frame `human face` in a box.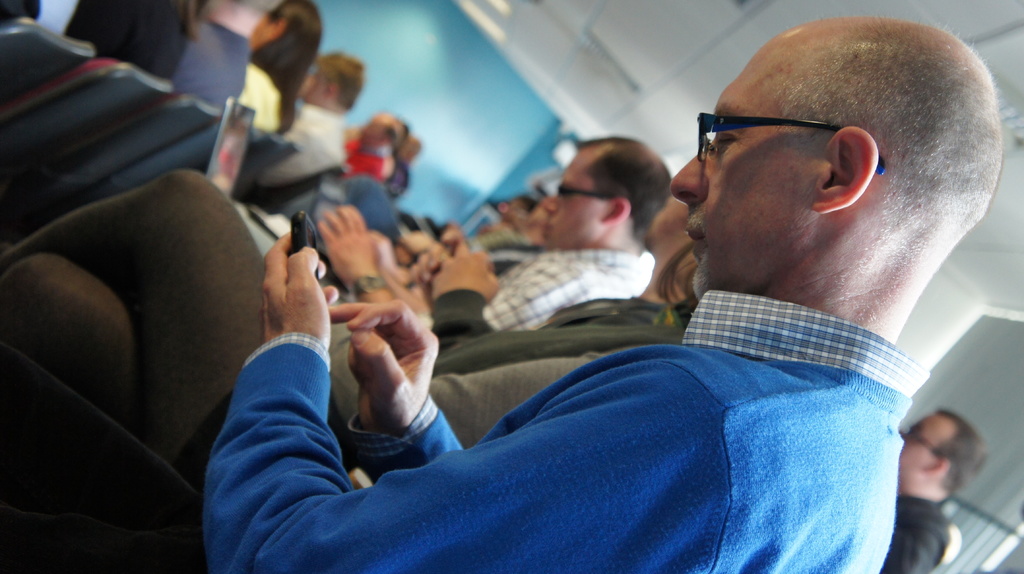
540/157/609/246.
